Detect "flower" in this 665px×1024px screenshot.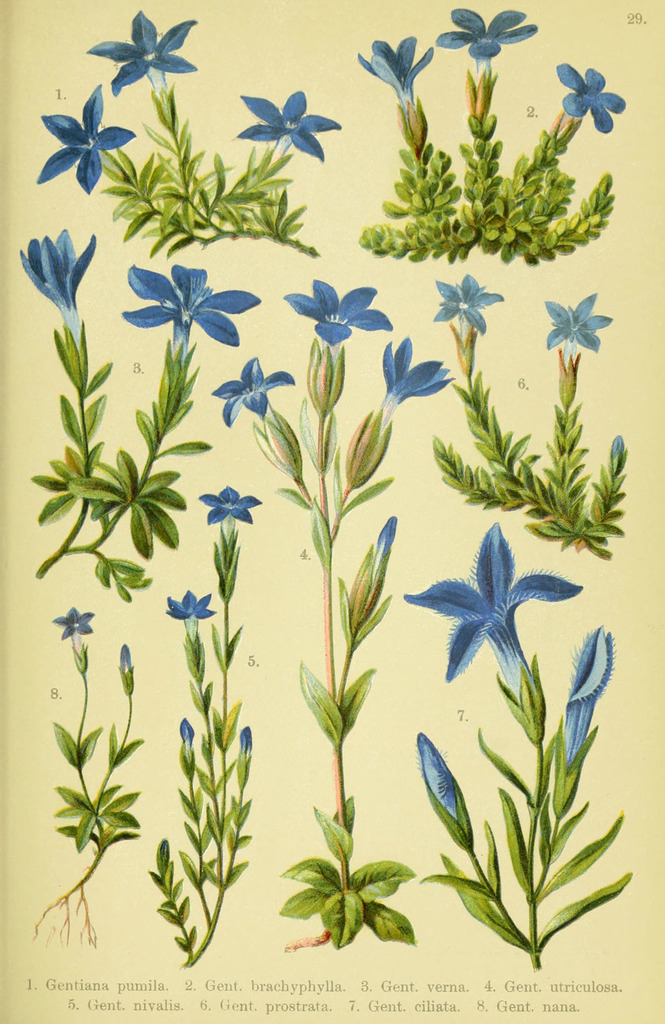
Detection: <region>122, 257, 268, 346</region>.
